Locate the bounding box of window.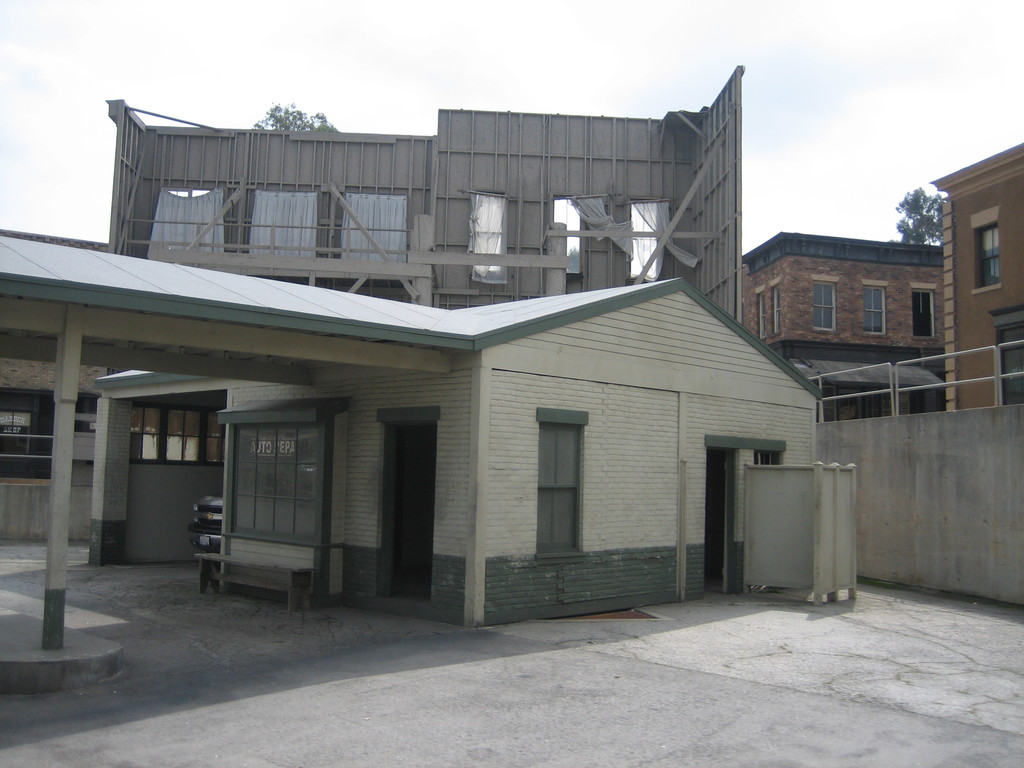
Bounding box: (x1=535, y1=394, x2=589, y2=566).
